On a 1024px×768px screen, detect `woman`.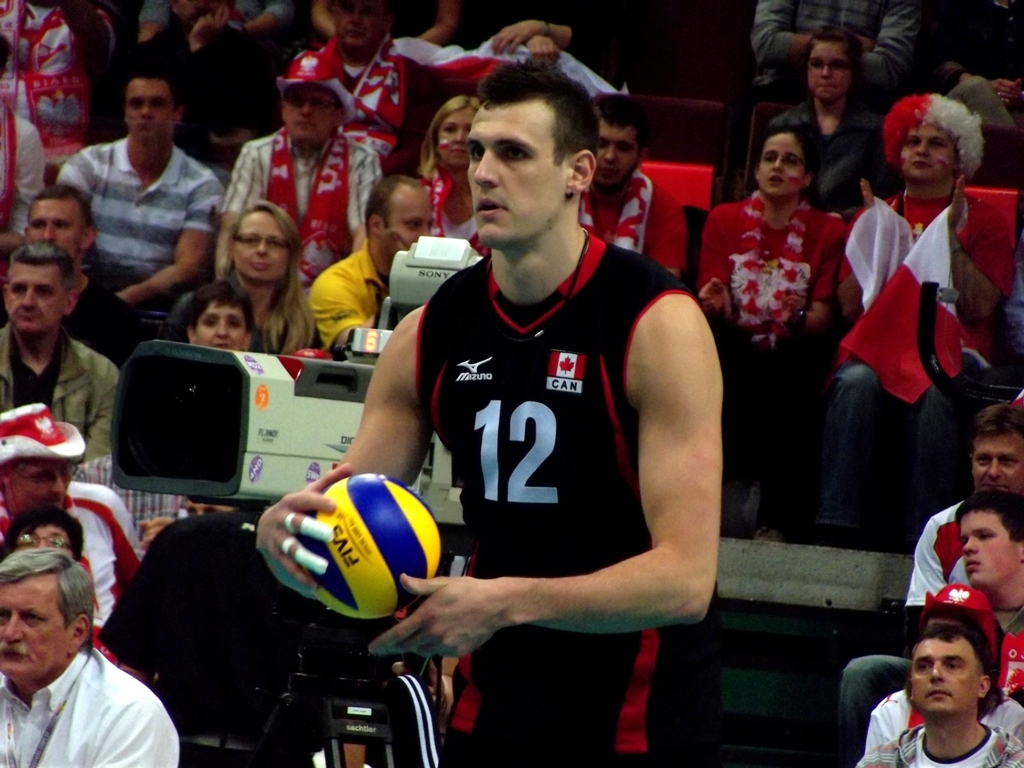
box(759, 24, 890, 202).
